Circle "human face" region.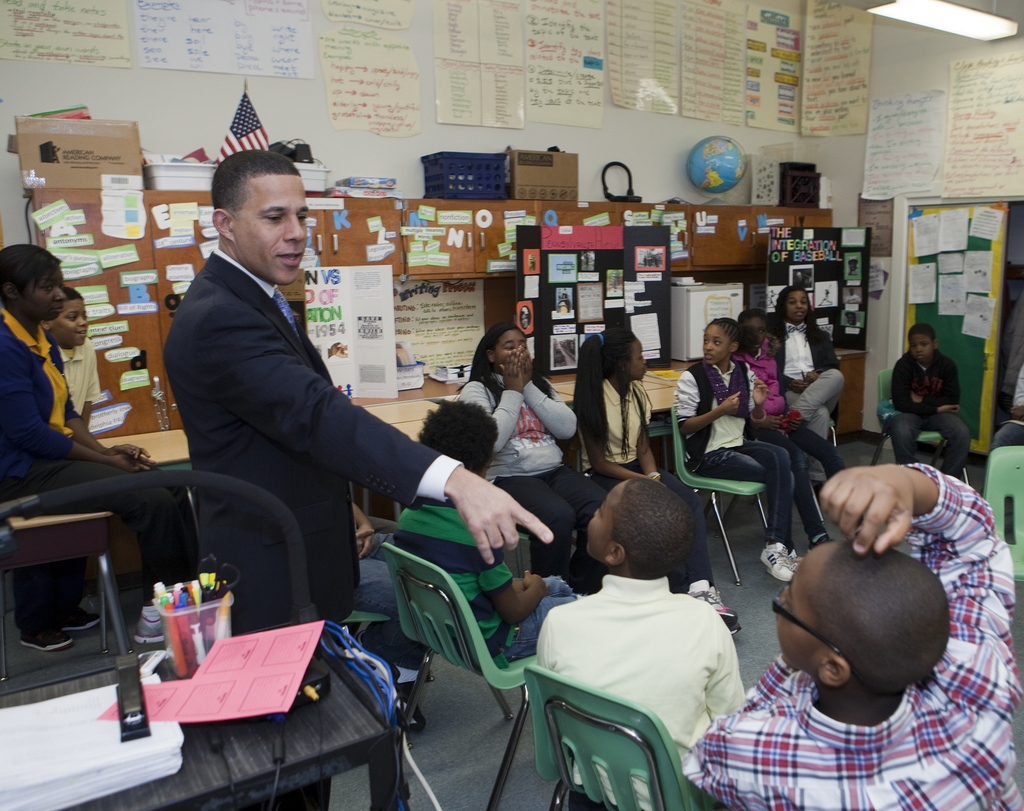
Region: x1=632 y1=335 x2=644 y2=377.
